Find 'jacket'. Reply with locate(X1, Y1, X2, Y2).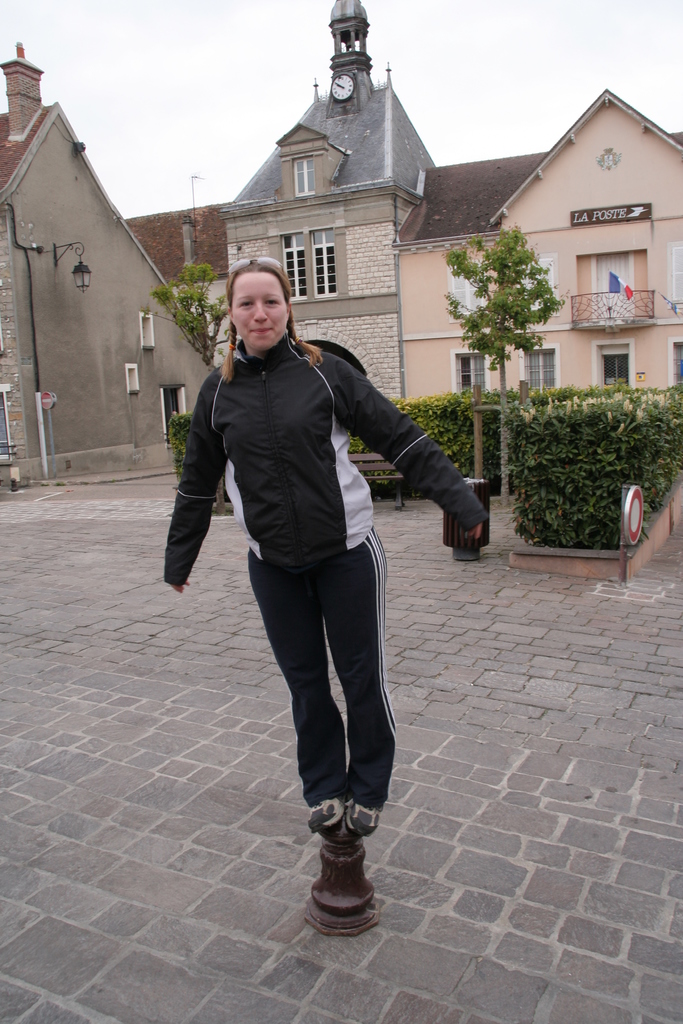
locate(157, 275, 448, 653).
